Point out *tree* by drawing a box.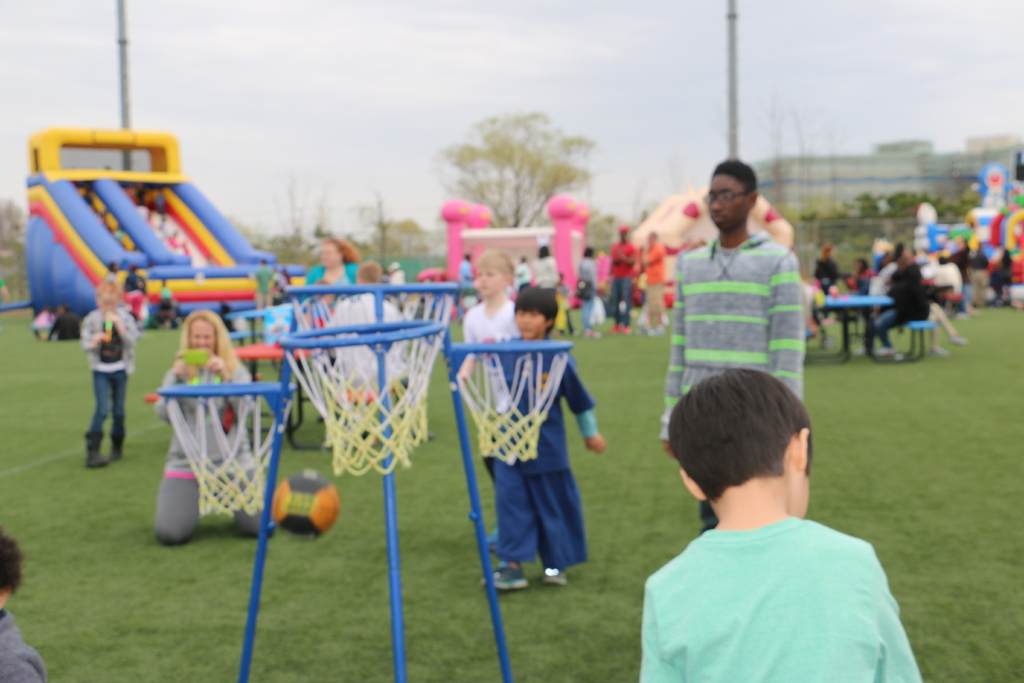
<bbox>360, 185, 401, 262</bbox>.
